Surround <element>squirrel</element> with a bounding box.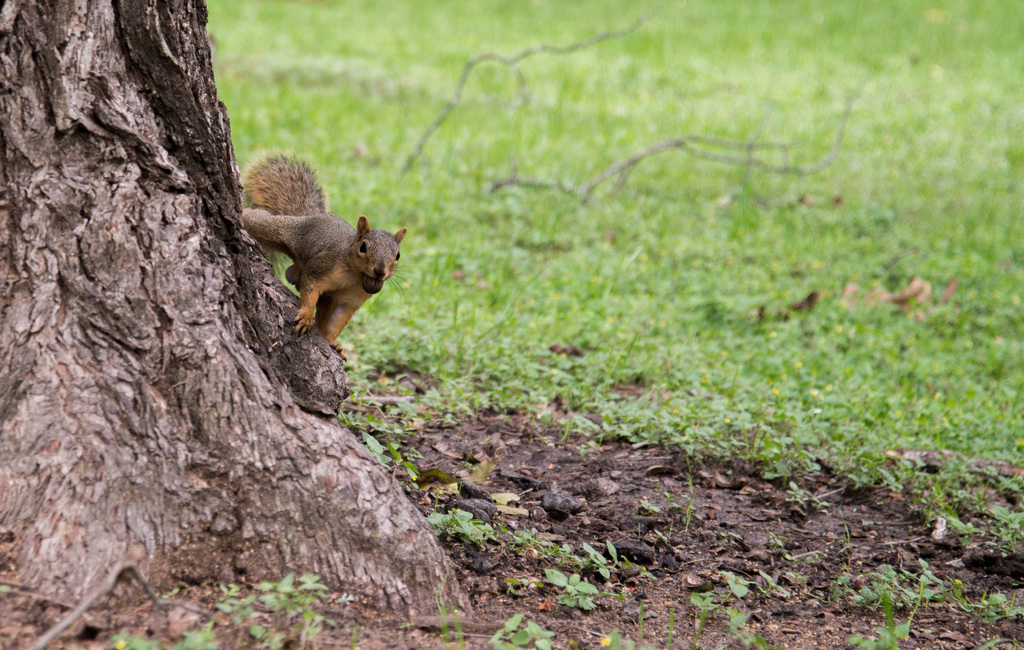
[left=237, top=152, right=417, bottom=354].
